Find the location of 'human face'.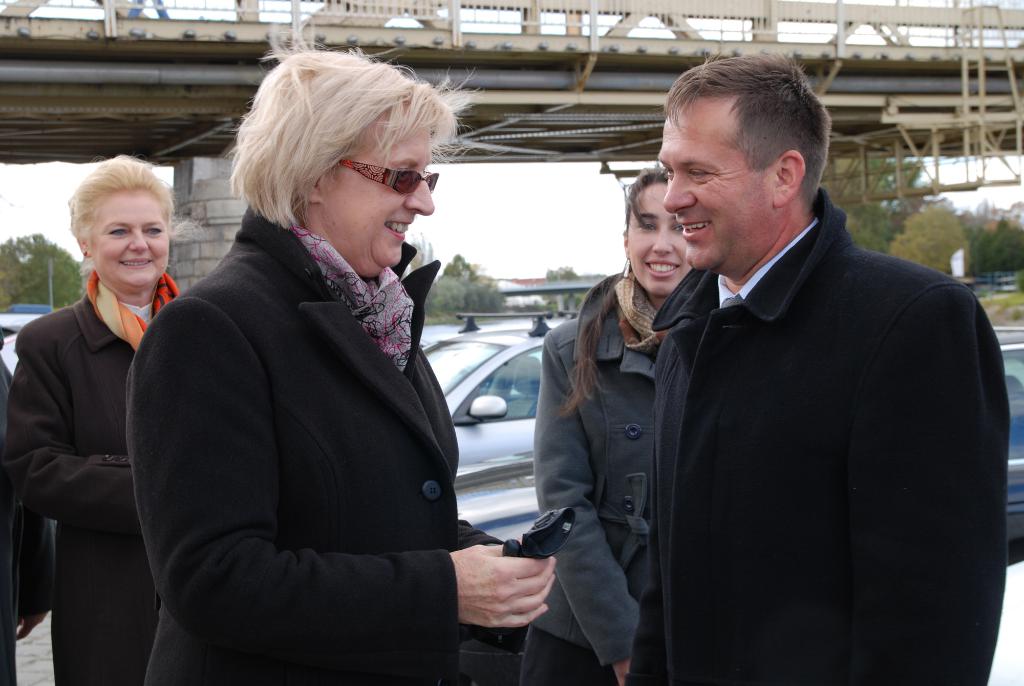
Location: bbox=(628, 179, 690, 291).
